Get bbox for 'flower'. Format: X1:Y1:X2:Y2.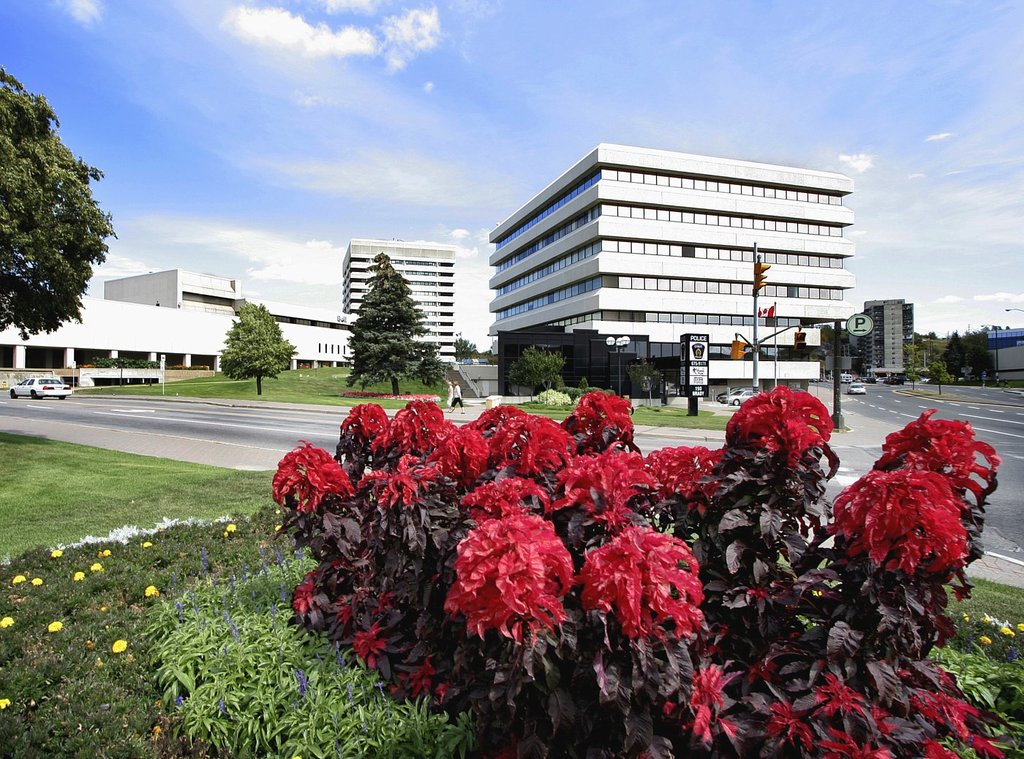
0:611:12:629.
